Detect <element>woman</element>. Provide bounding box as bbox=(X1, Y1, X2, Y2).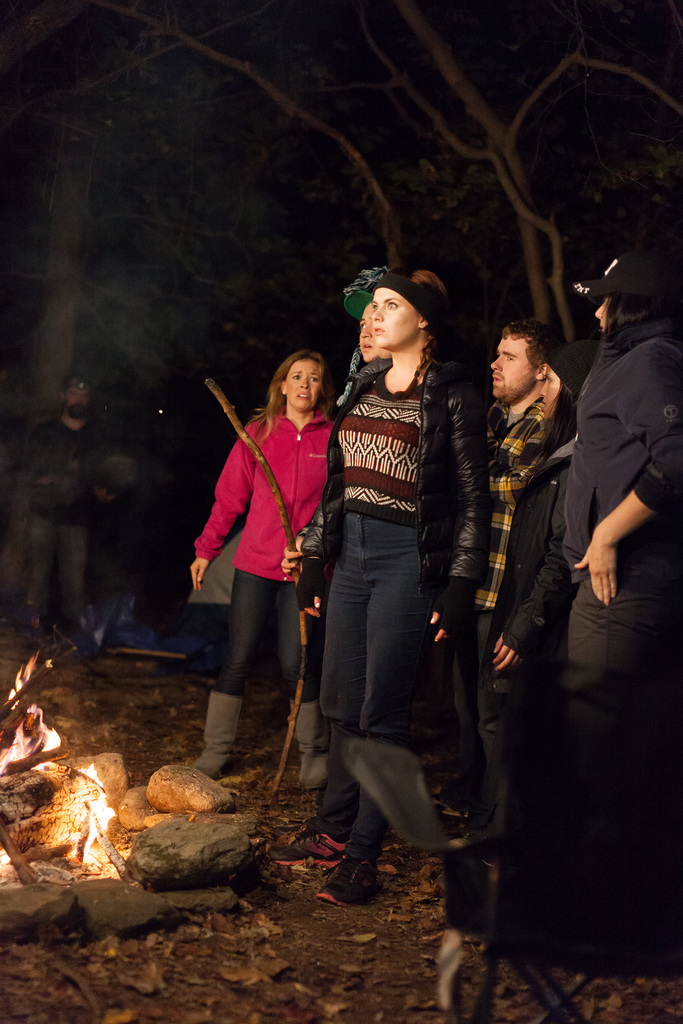
bbox=(550, 245, 682, 854).
